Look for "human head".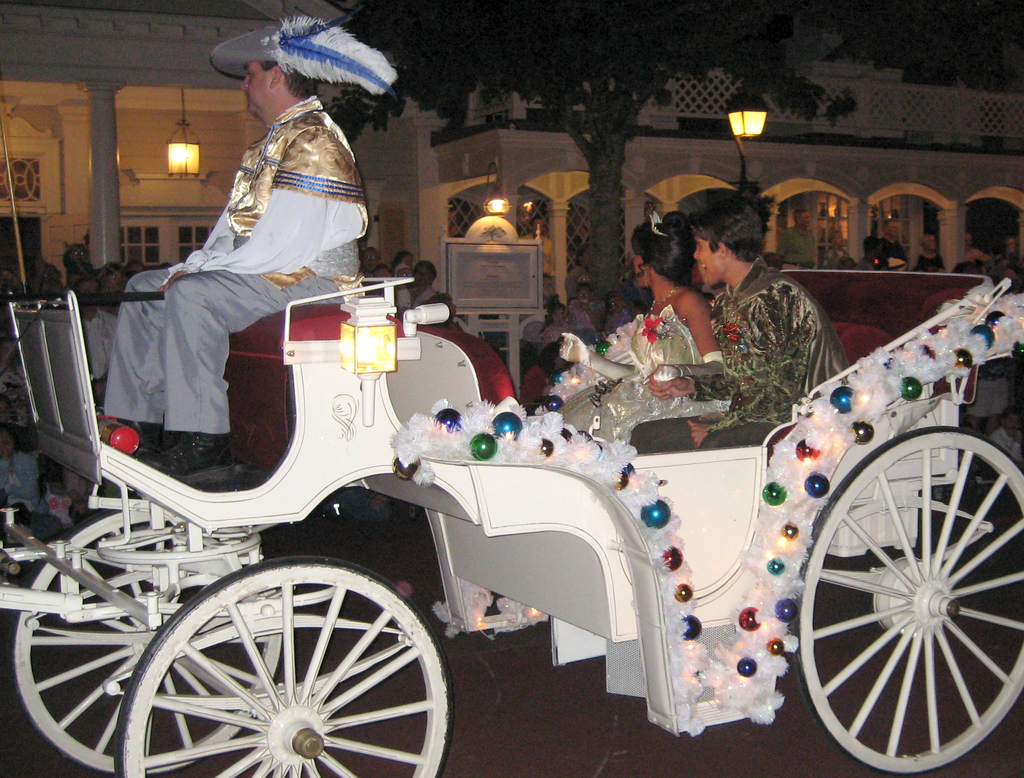
Found: (left=550, top=304, right=561, bottom=320).
